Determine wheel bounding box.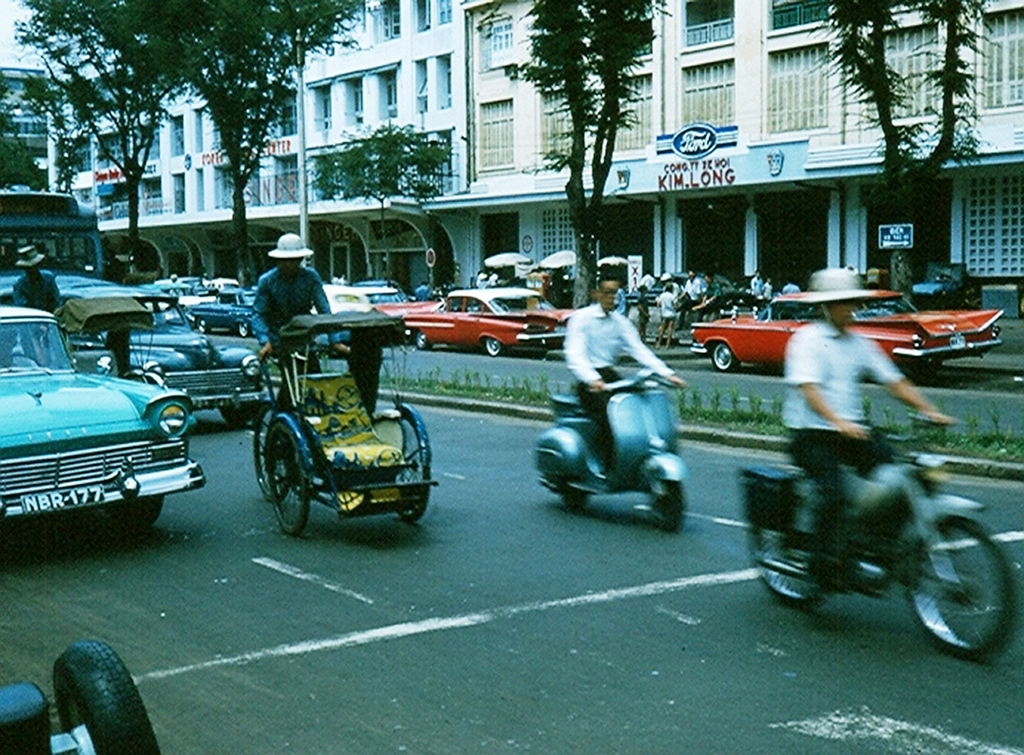
Determined: {"x1": 220, "y1": 406, "x2": 256, "y2": 424}.
